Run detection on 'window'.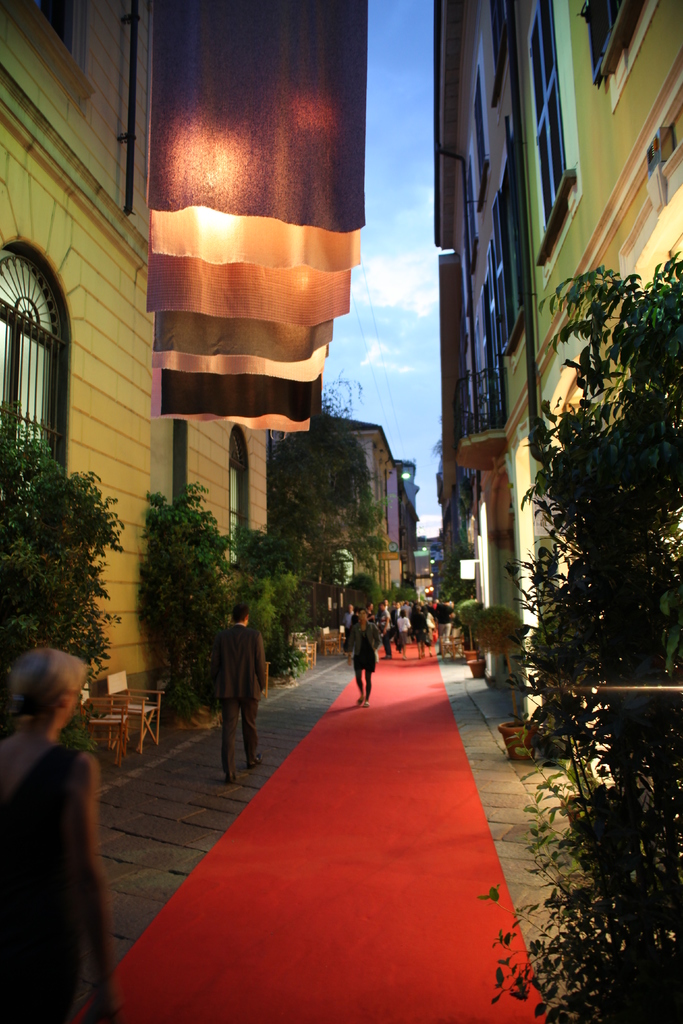
Result: 0:243:69:529.
